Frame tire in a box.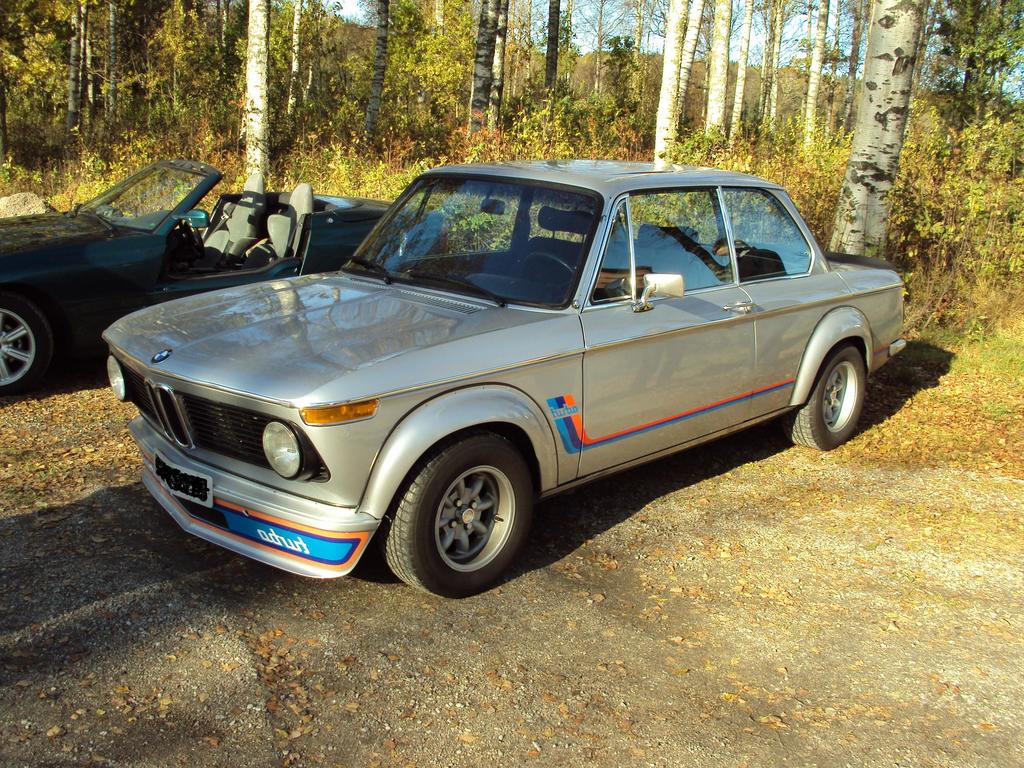
bbox=[781, 340, 866, 452].
